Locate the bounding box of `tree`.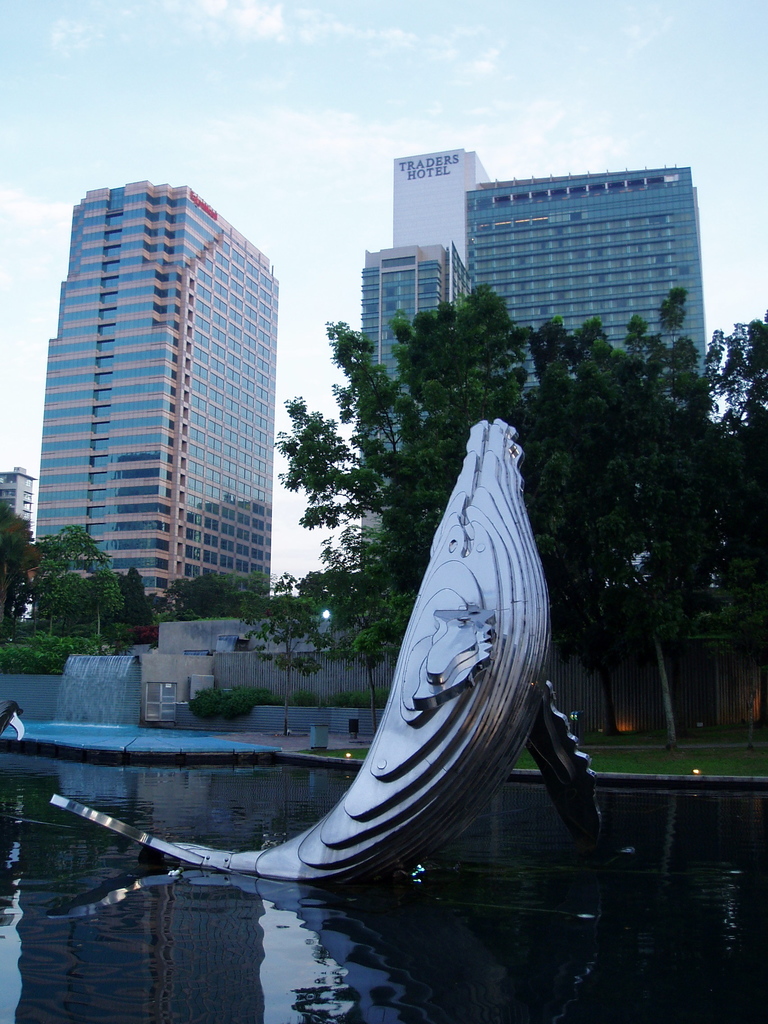
Bounding box: bbox=(262, 276, 559, 675).
